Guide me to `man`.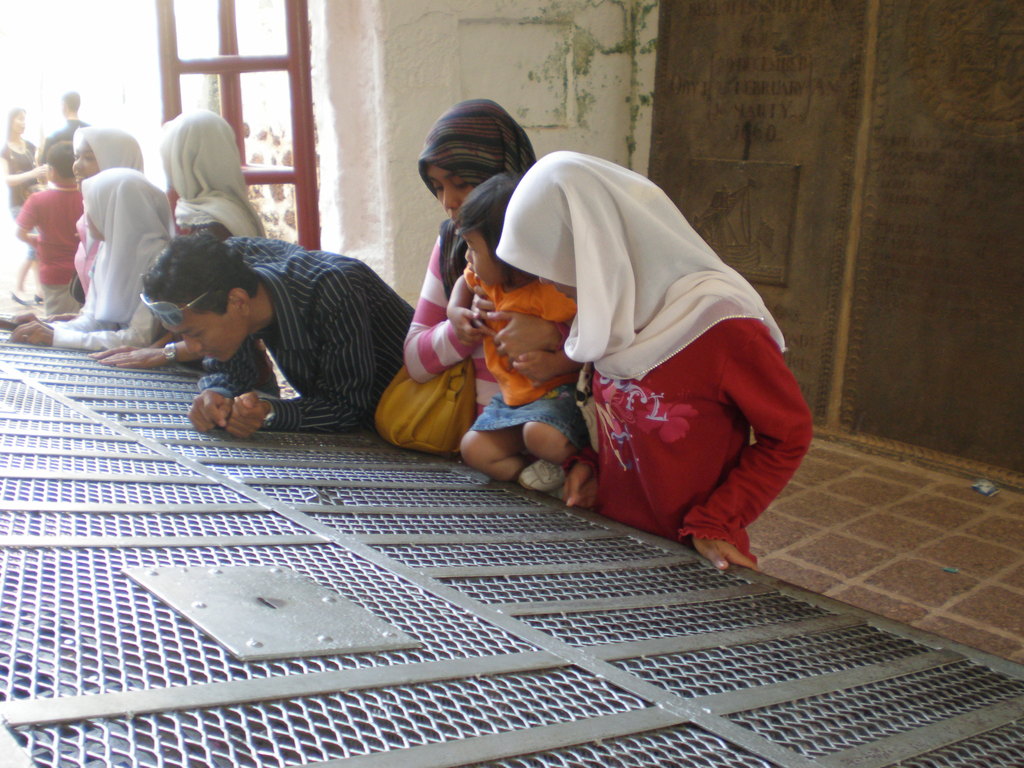
Guidance: pyautogui.locateOnScreen(108, 223, 456, 464).
